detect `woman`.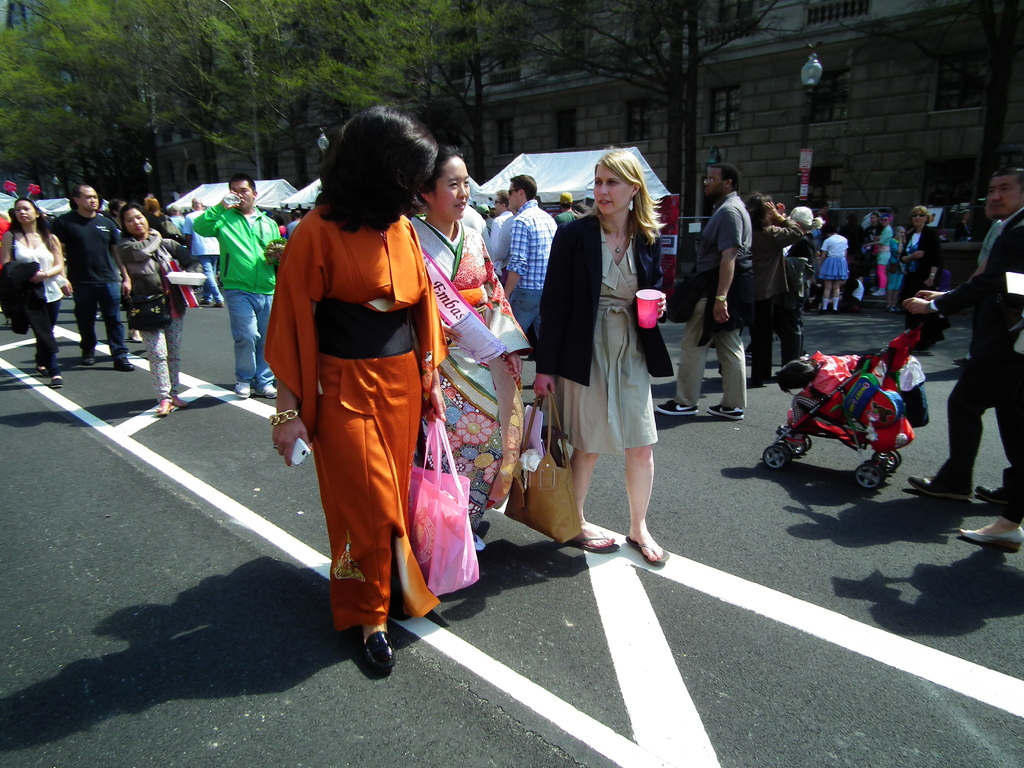
Detected at (left=904, top=196, right=936, bottom=329).
